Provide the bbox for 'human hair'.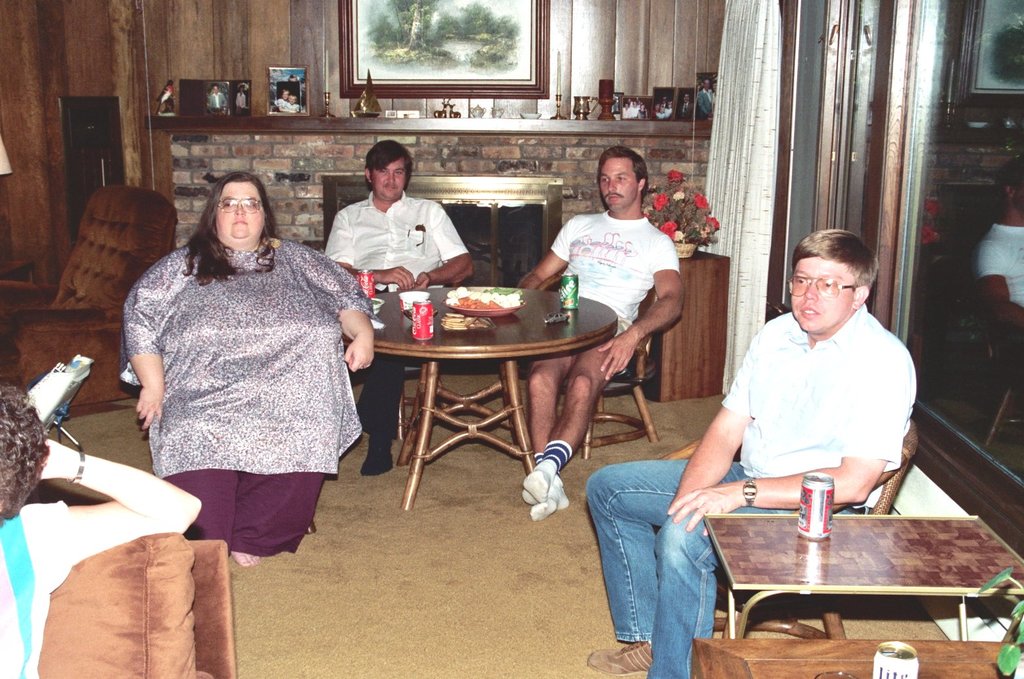
bbox(596, 145, 650, 199).
